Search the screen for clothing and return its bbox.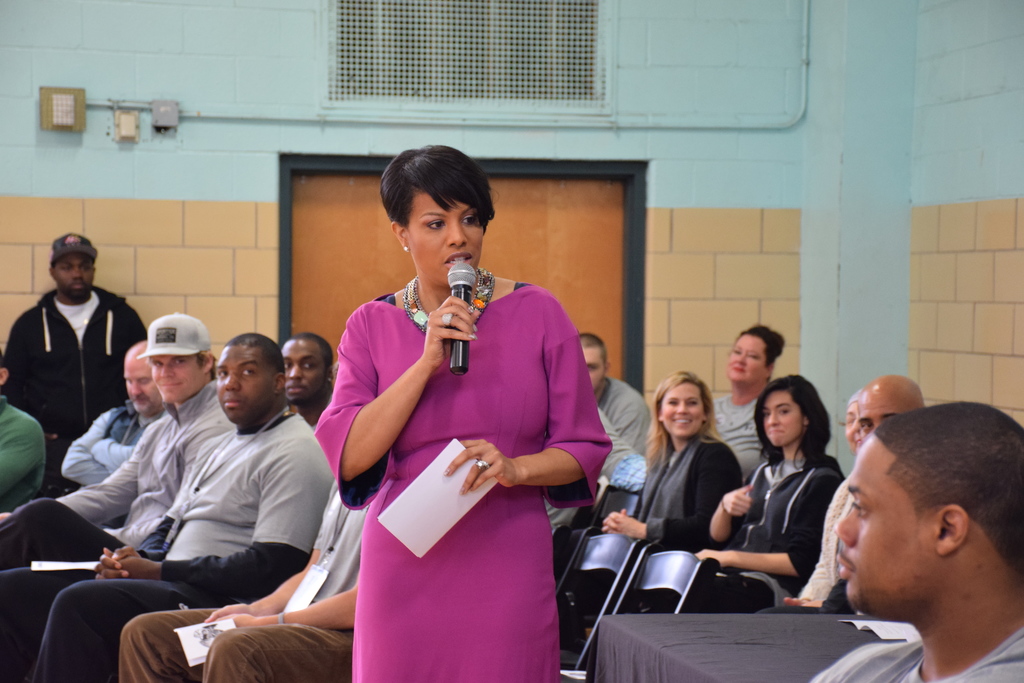
Found: 1, 289, 146, 454.
